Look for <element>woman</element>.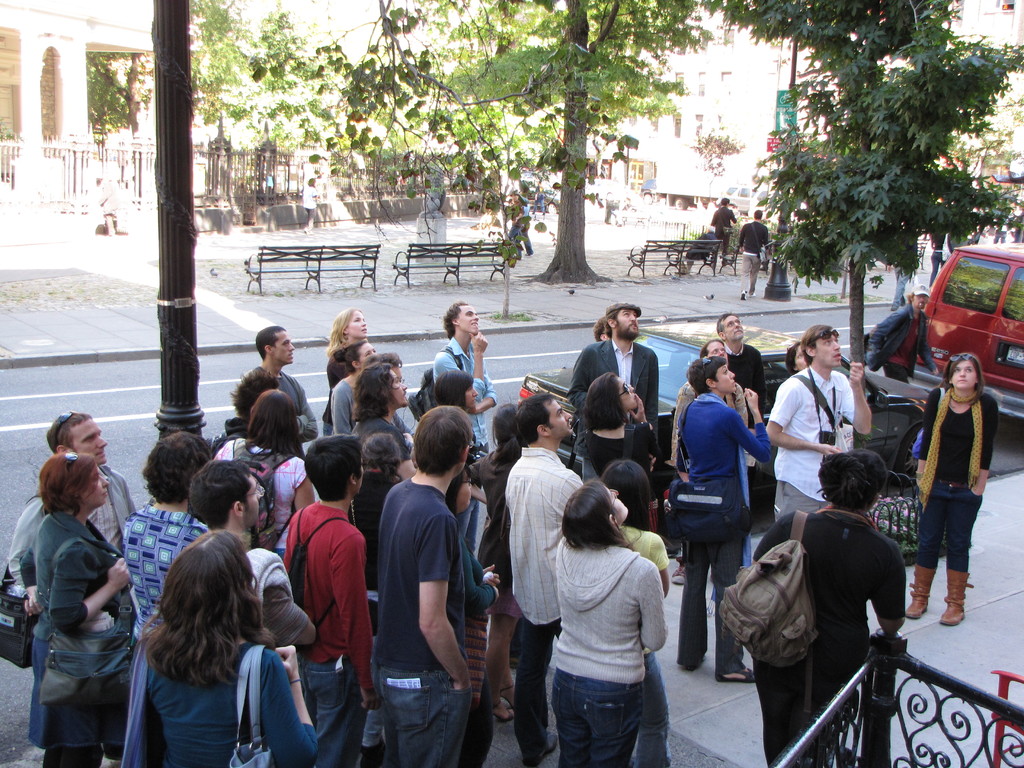
Found: (left=595, top=461, right=671, bottom=767).
